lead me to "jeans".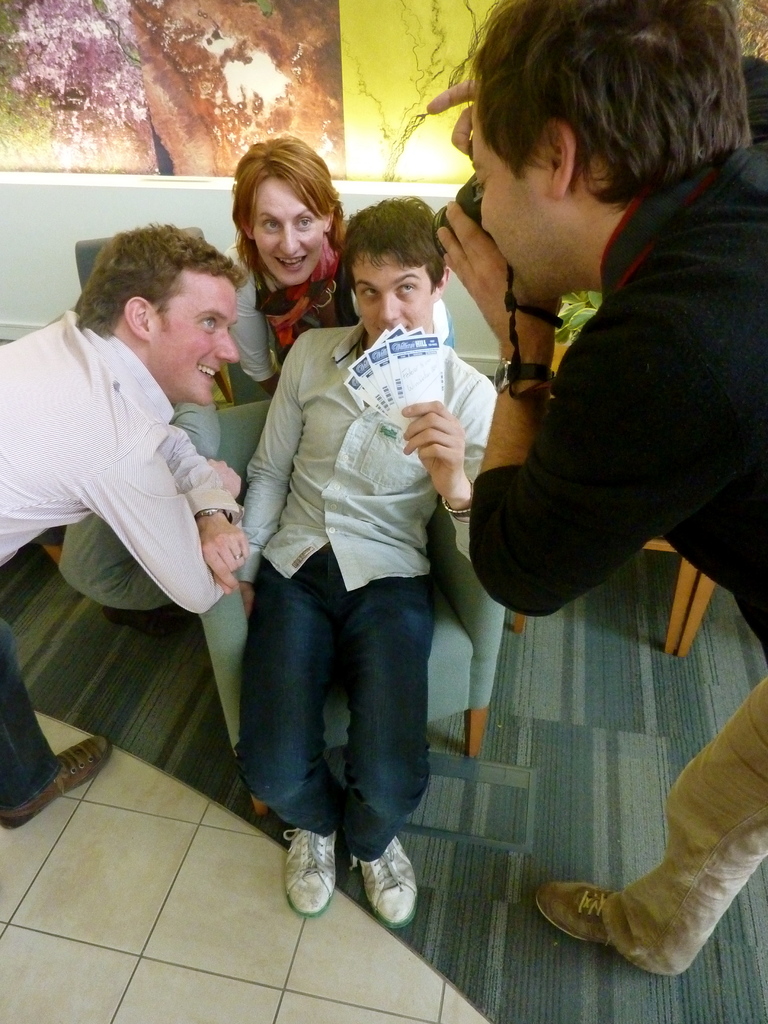
Lead to region(607, 680, 764, 967).
